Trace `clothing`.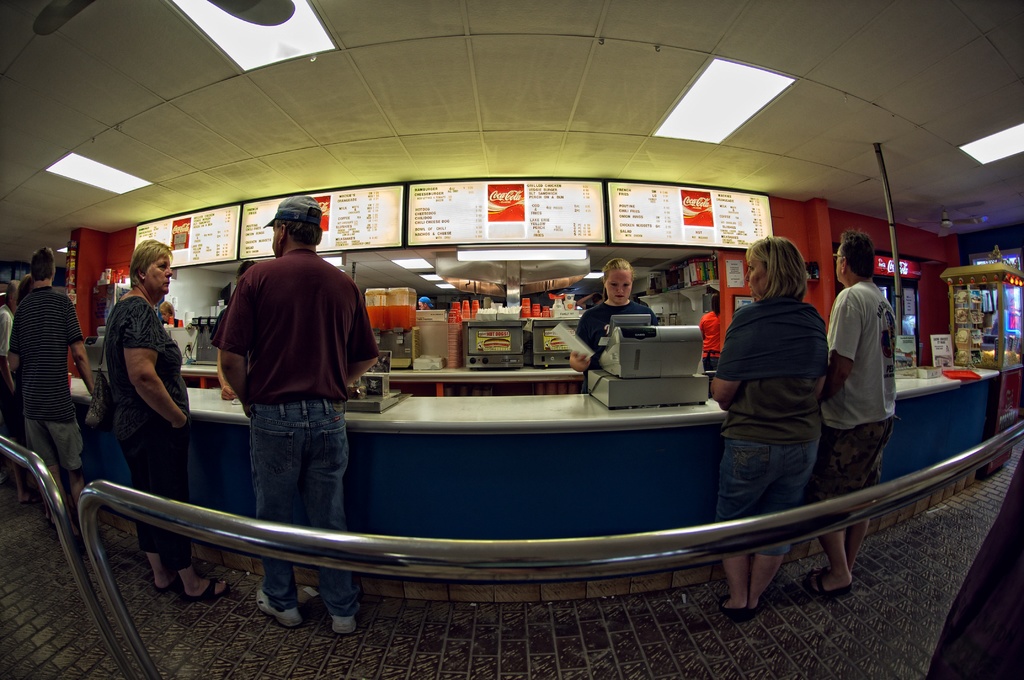
Traced to (0, 300, 13, 398).
